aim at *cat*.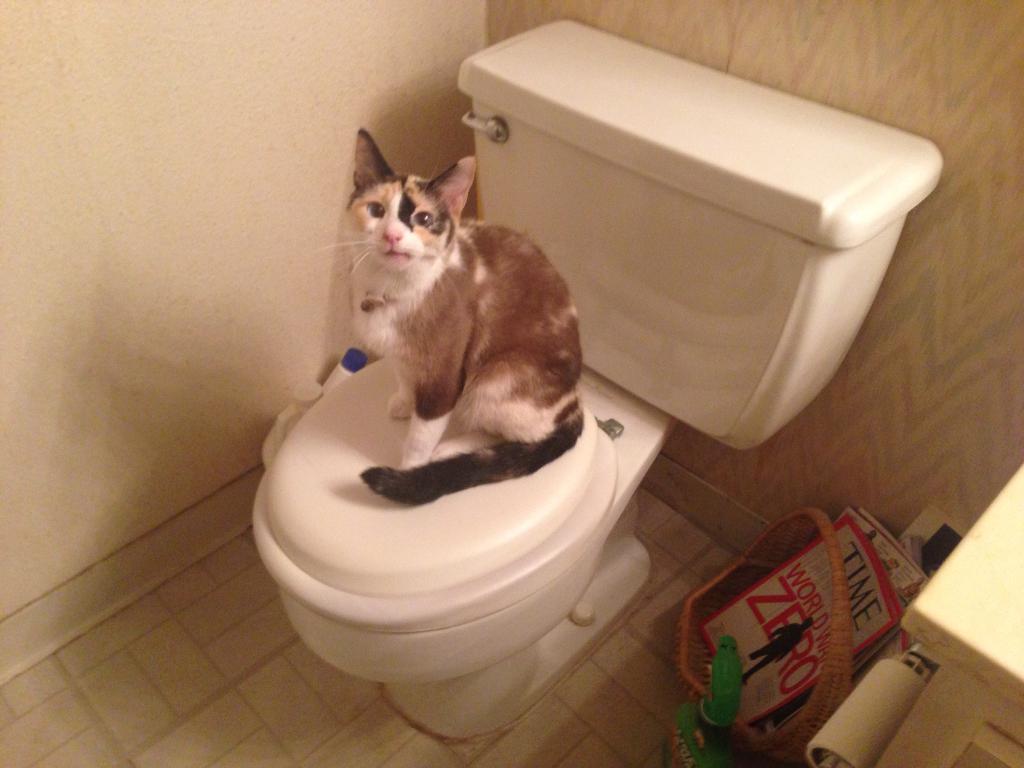
Aimed at x1=305, y1=122, x2=593, y2=505.
